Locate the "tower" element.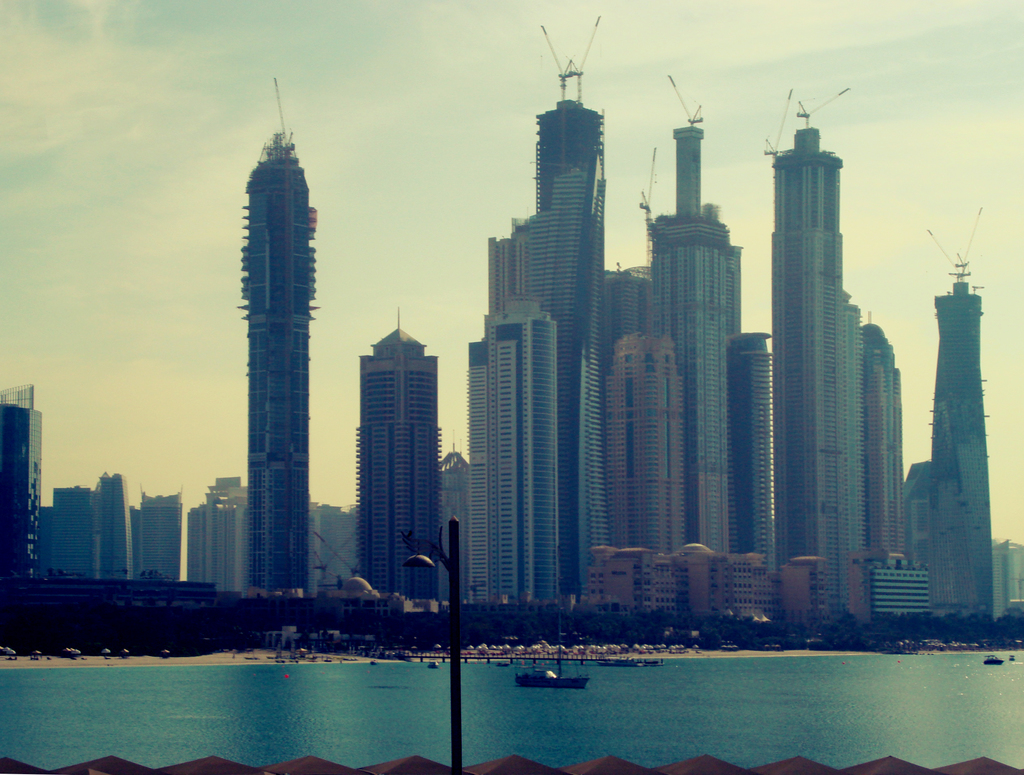
Element bbox: BBox(141, 494, 185, 580).
